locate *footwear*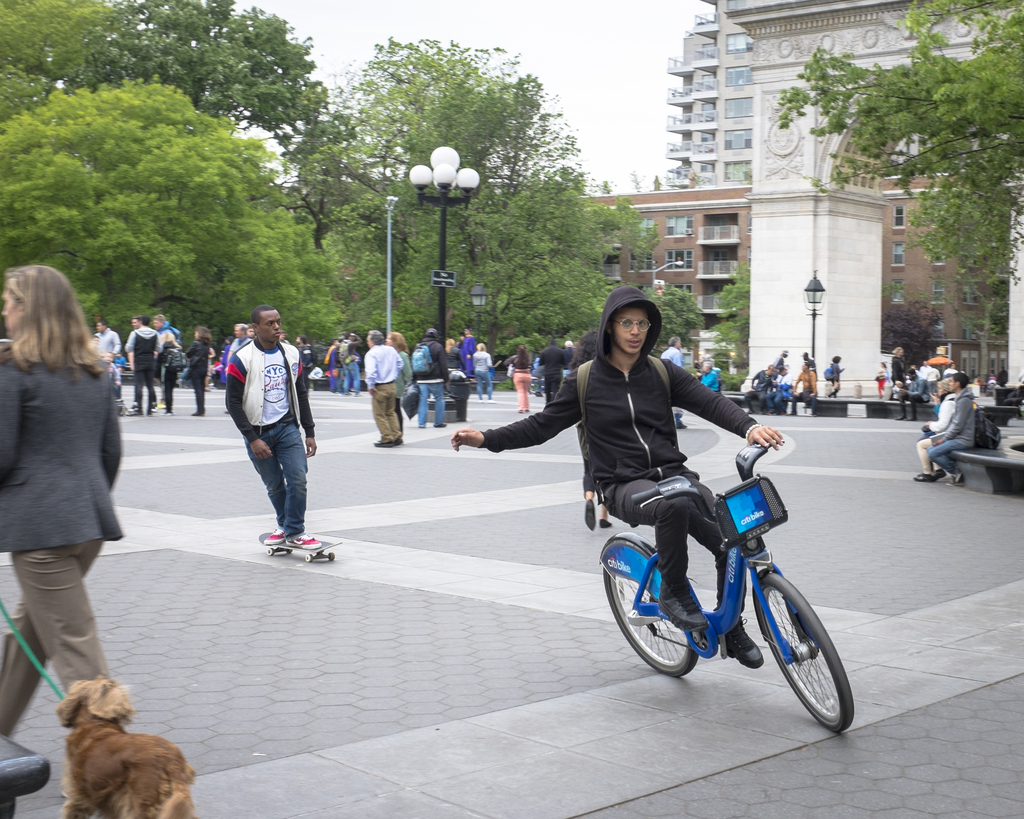
left=737, top=617, right=762, bottom=668
